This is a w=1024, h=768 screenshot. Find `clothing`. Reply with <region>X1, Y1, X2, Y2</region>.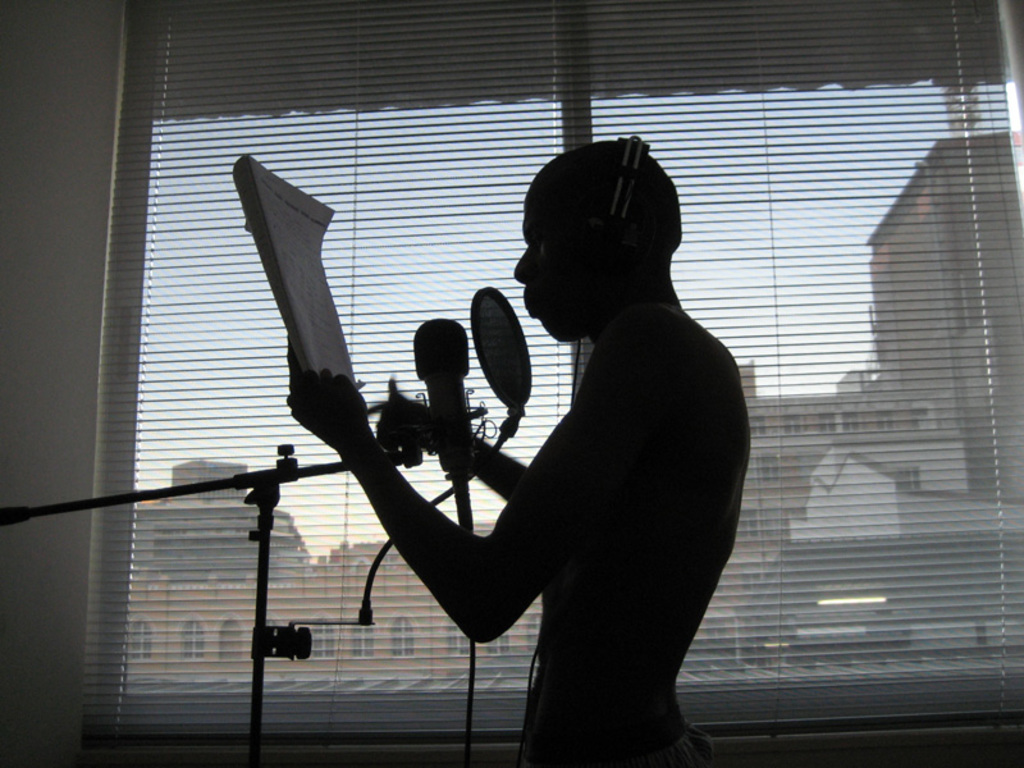
<region>525, 726, 721, 767</region>.
